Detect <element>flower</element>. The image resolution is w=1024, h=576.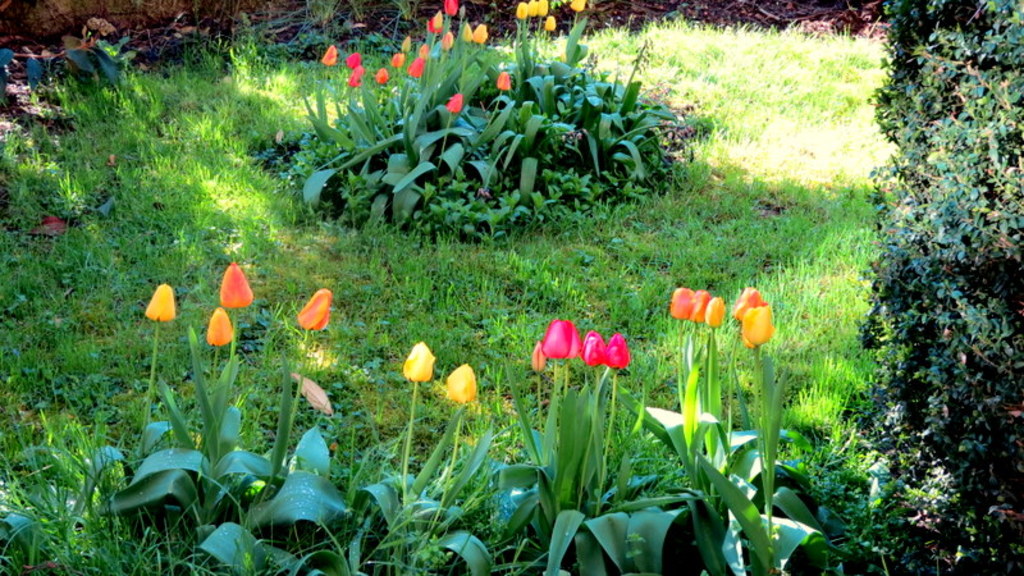
bbox=(494, 70, 511, 90).
